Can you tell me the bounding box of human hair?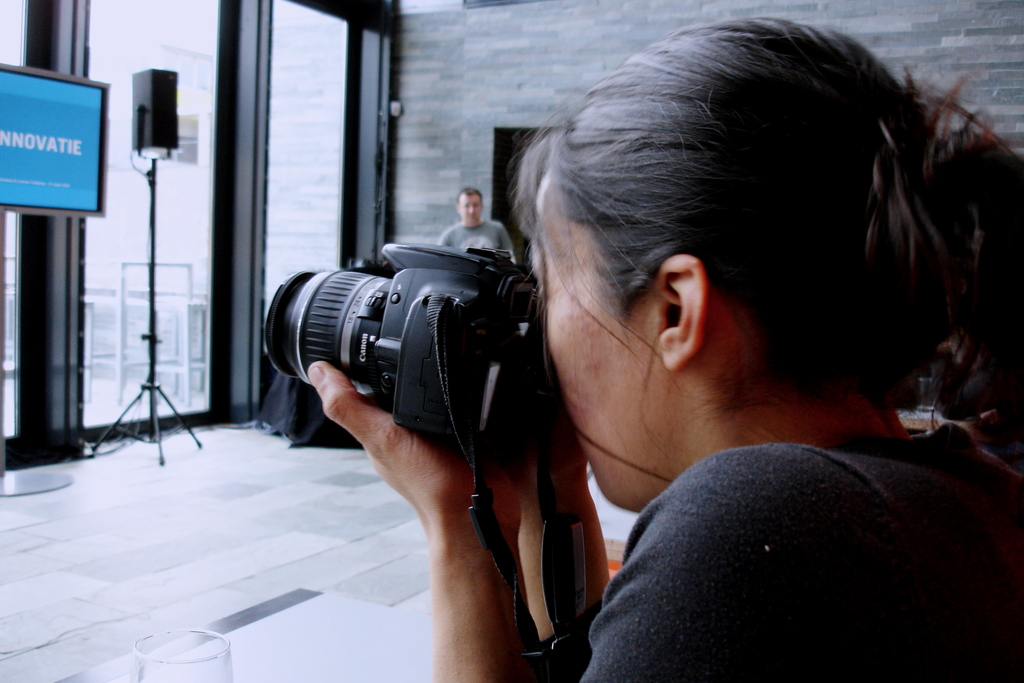
{"x1": 456, "y1": 186, "x2": 484, "y2": 199}.
